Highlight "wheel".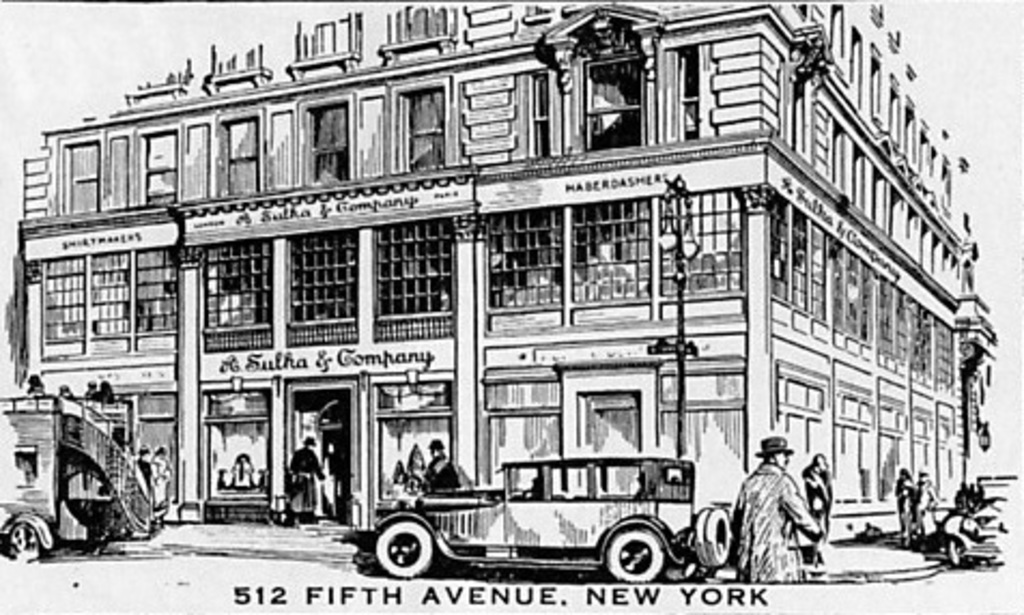
Highlighted region: 947:535:968:568.
